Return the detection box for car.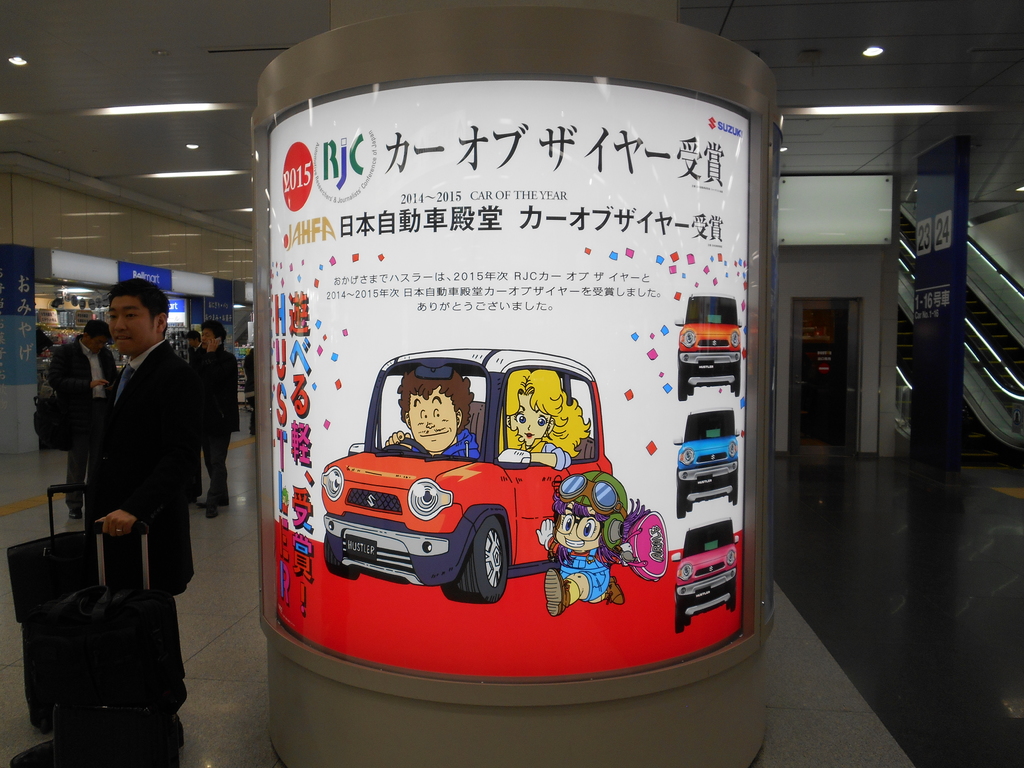
bbox=[672, 518, 740, 630].
